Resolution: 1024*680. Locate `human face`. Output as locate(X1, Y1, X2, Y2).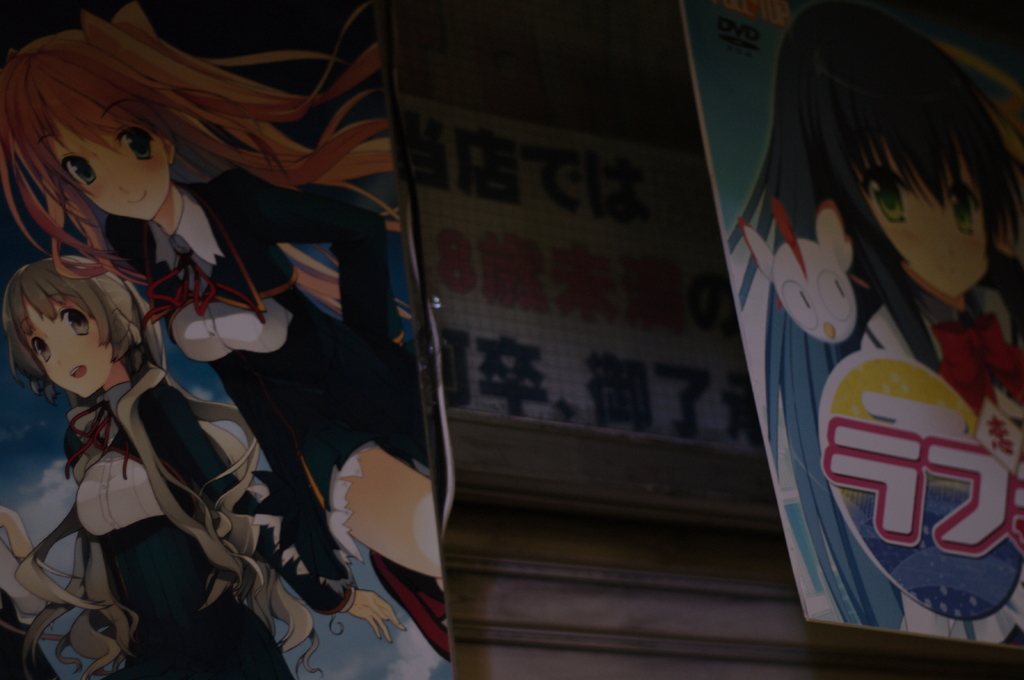
locate(856, 145, 989, 300).
